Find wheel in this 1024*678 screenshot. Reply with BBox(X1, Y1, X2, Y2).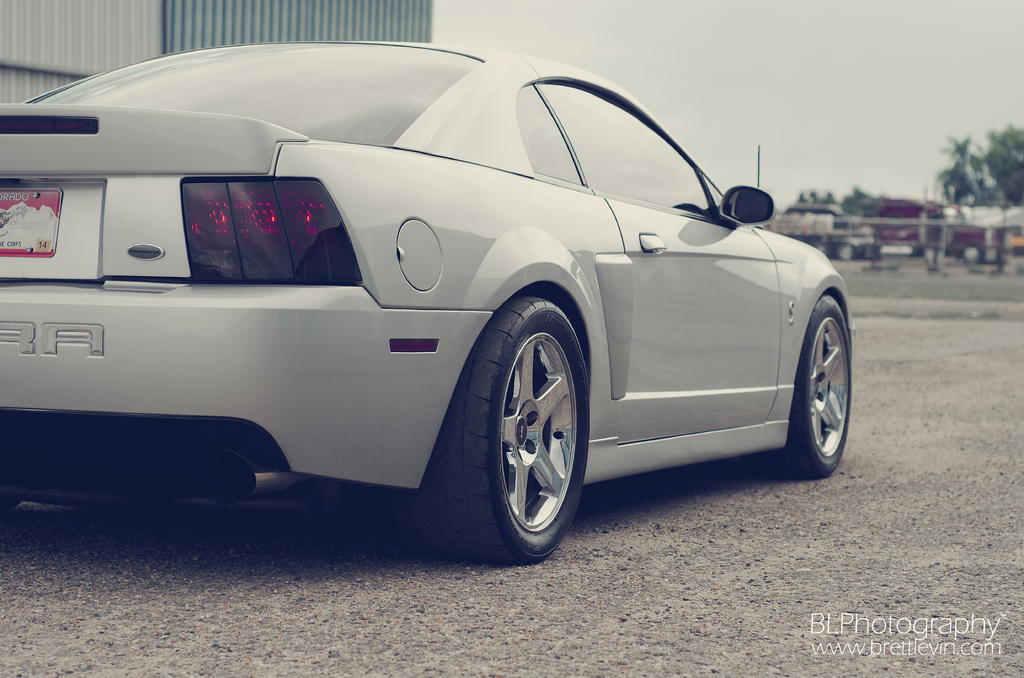
BBox(469, 274, 591, 558).
